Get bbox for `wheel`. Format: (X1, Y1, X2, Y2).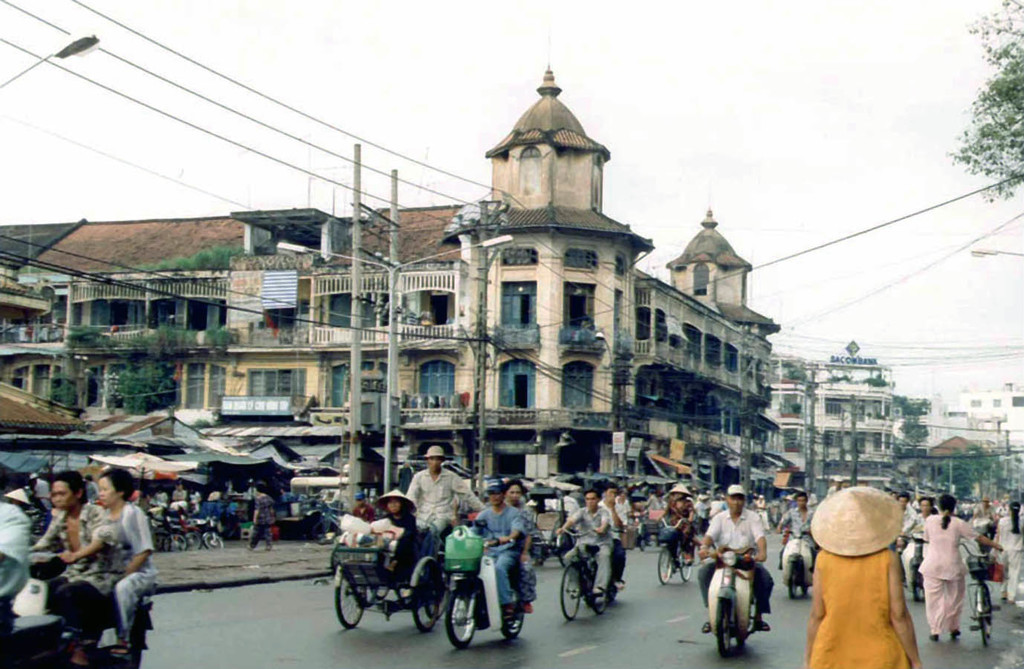
(335, 568, 367, 633).
